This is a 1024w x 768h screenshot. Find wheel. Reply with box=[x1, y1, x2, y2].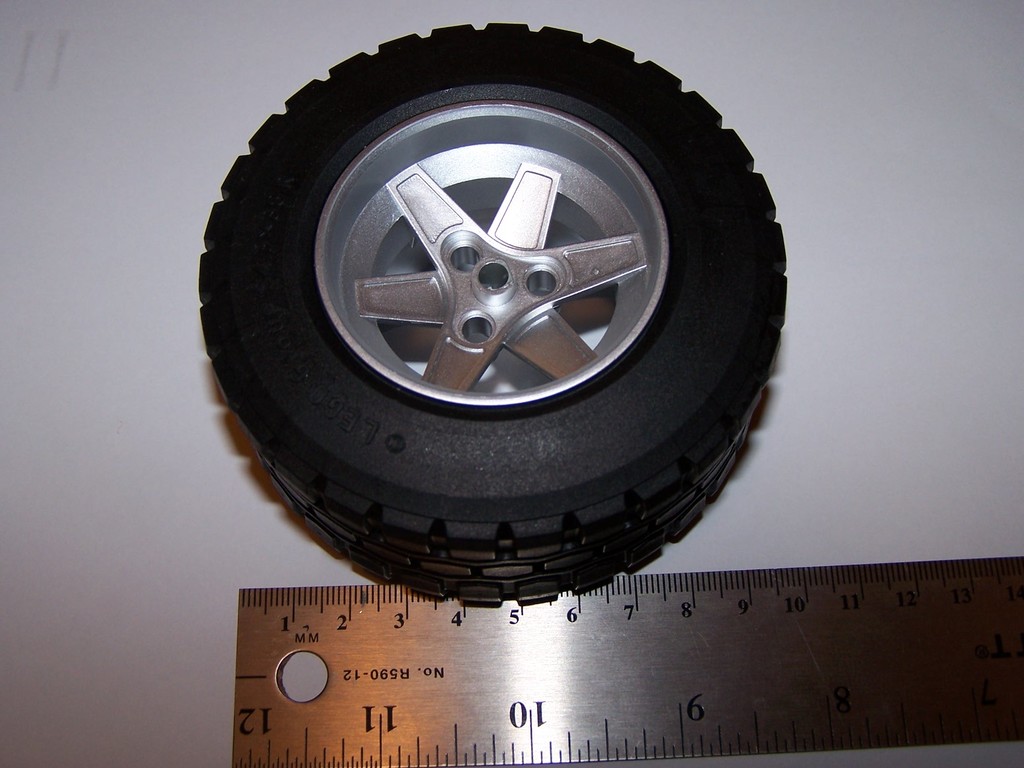
box=[195, 13, 791, 608].
